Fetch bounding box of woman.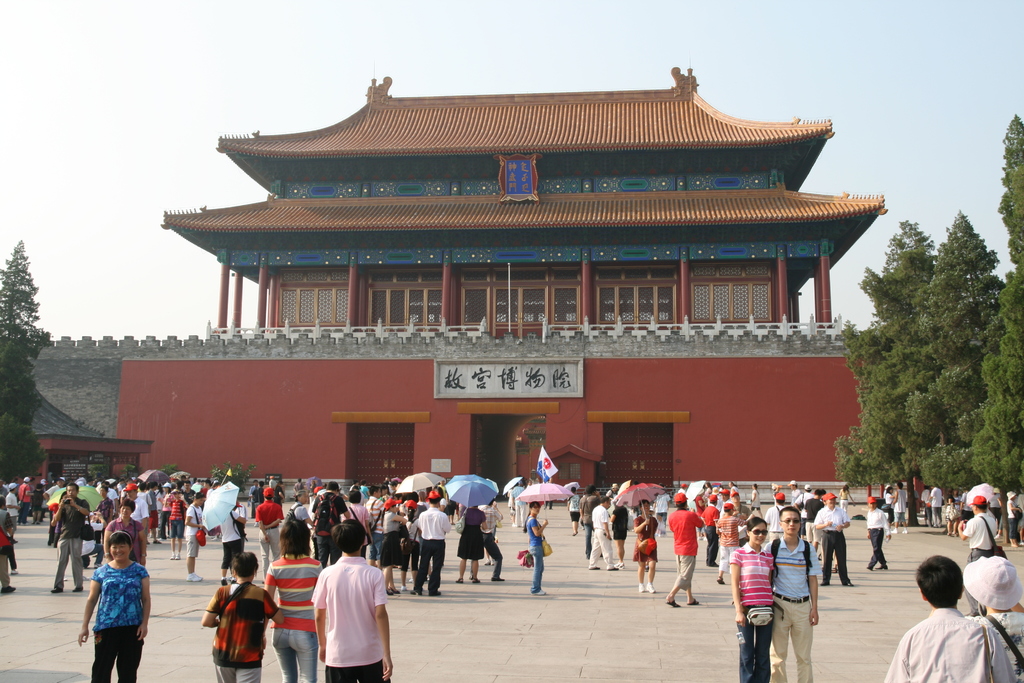
Bbox: <region>881, 485, 895, 529</region>.
